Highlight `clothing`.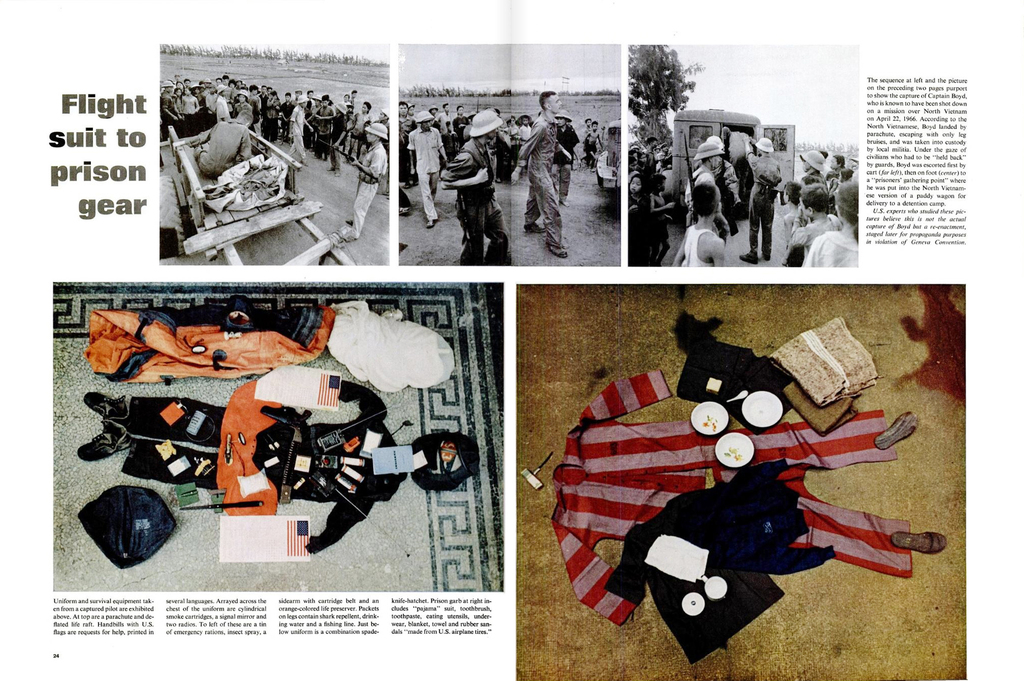
Highlighted region: bbox=(188, 110, 258, 177).
